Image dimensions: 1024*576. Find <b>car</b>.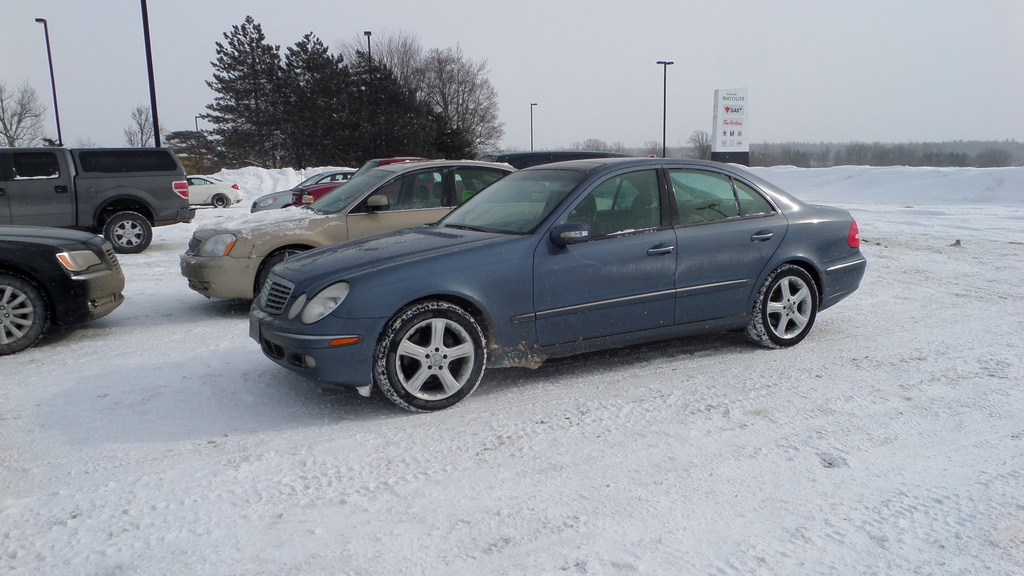
[x1=180, y1=158, x2=561, y2=313].
